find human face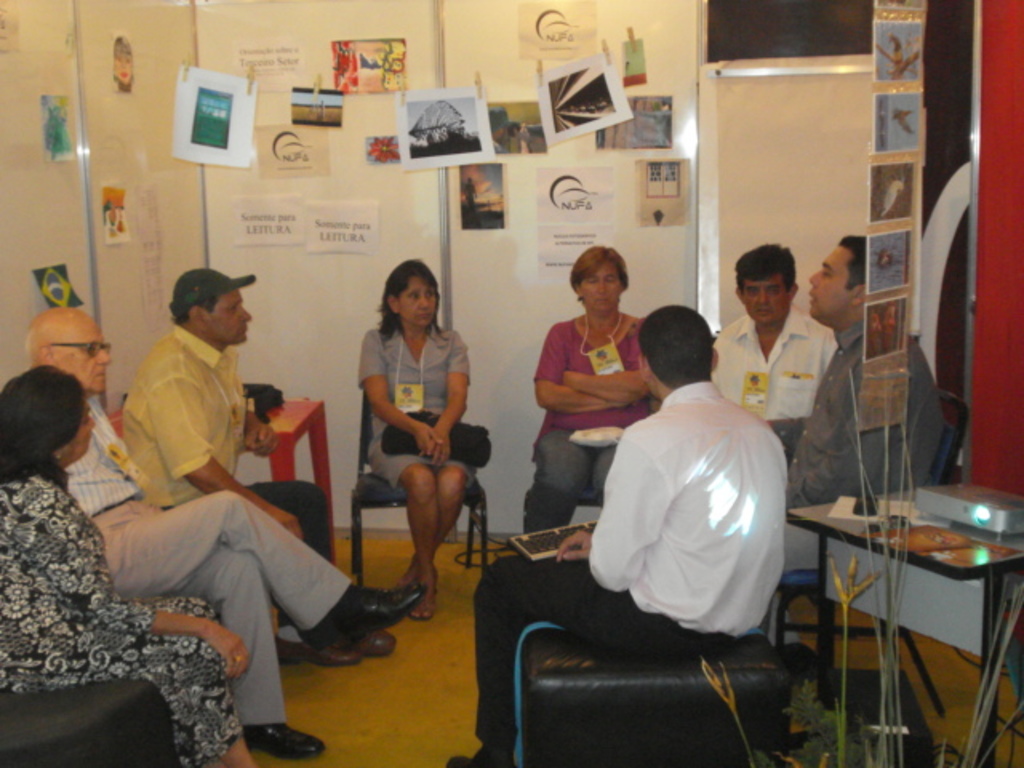
(810,245,853,323)
